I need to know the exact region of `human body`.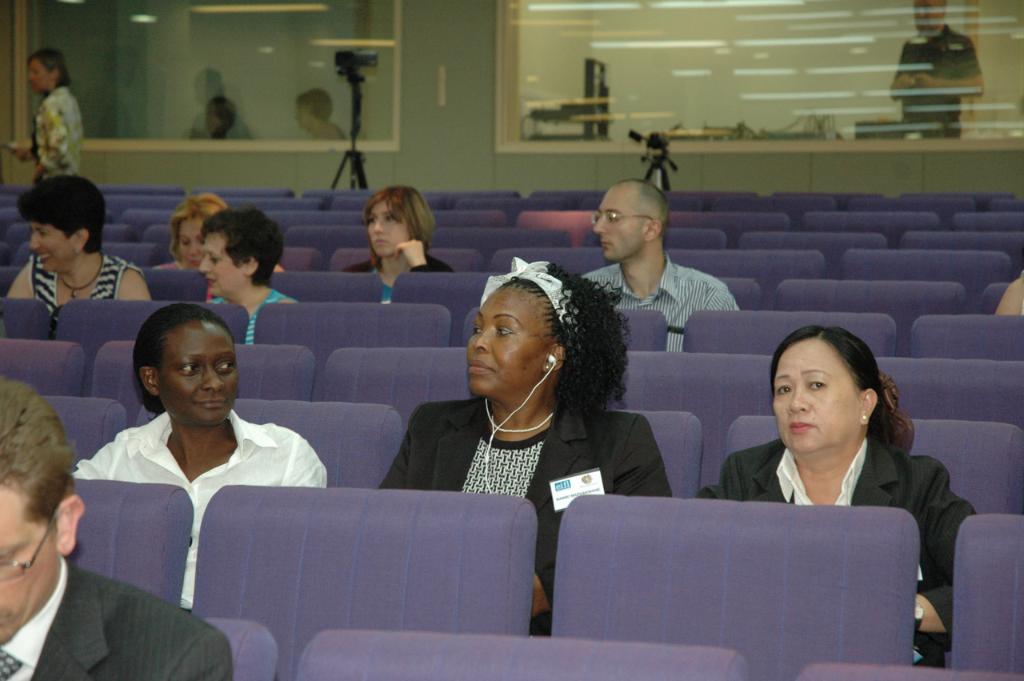
Region: bbox=[0, 567, 242, 680].
